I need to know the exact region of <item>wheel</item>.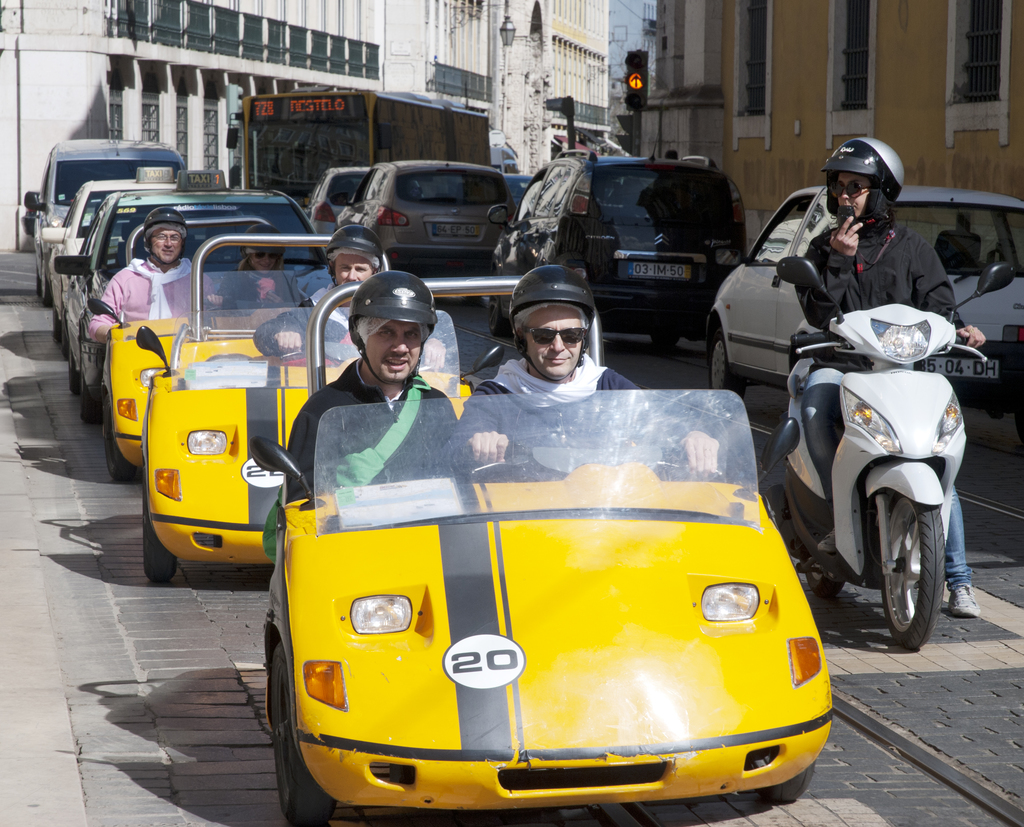
Region: detection(702, 313, 739, 399).
